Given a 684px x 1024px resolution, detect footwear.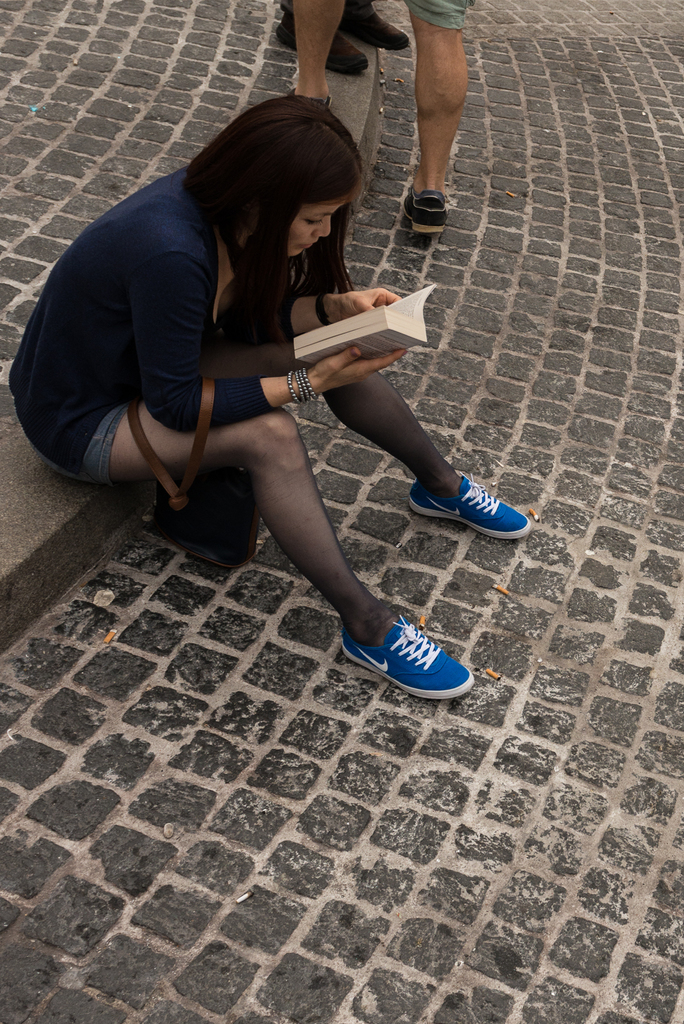
[x1=402, y1=182, x2=447, y2=235].
